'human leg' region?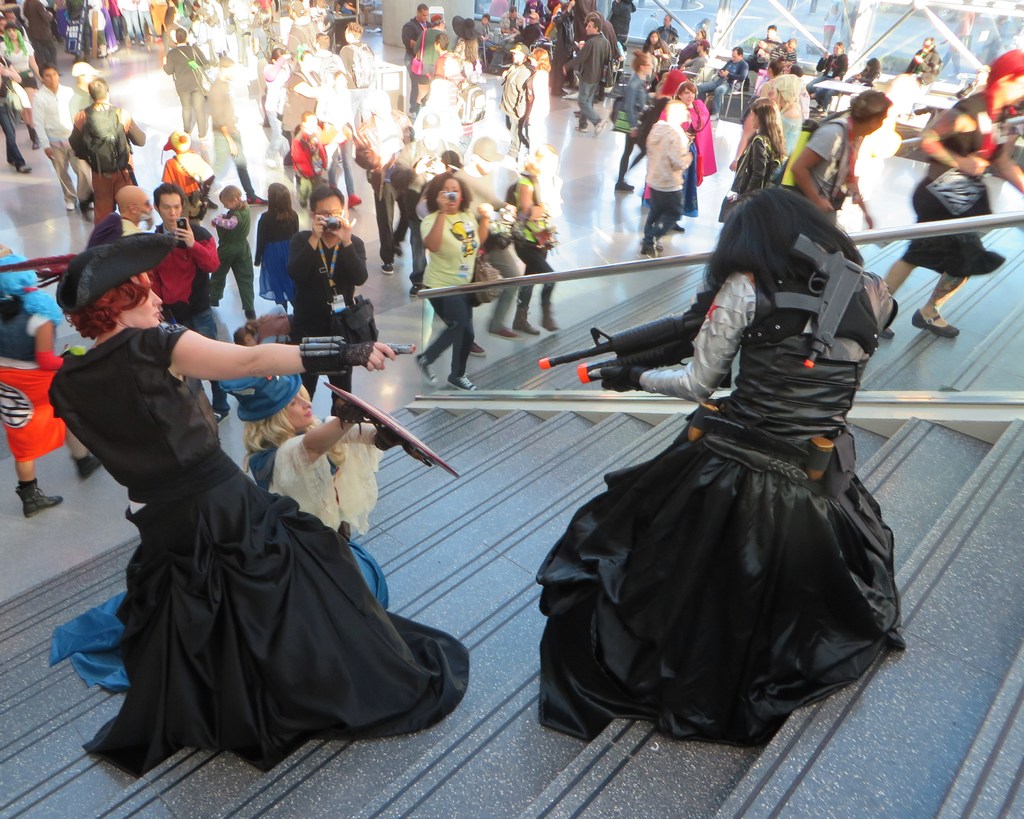
BBox(49, 143, 77, 209)
